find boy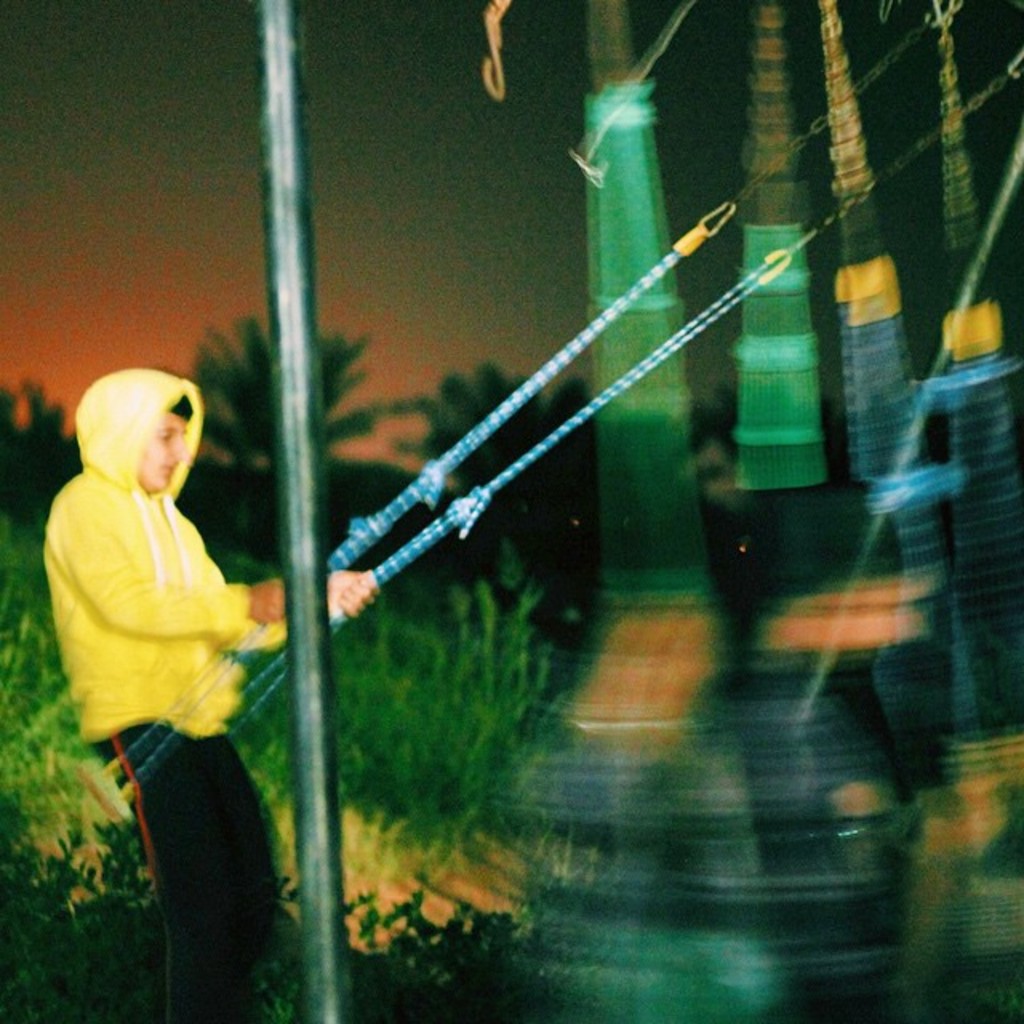
[26, 363, 386, 1016]
